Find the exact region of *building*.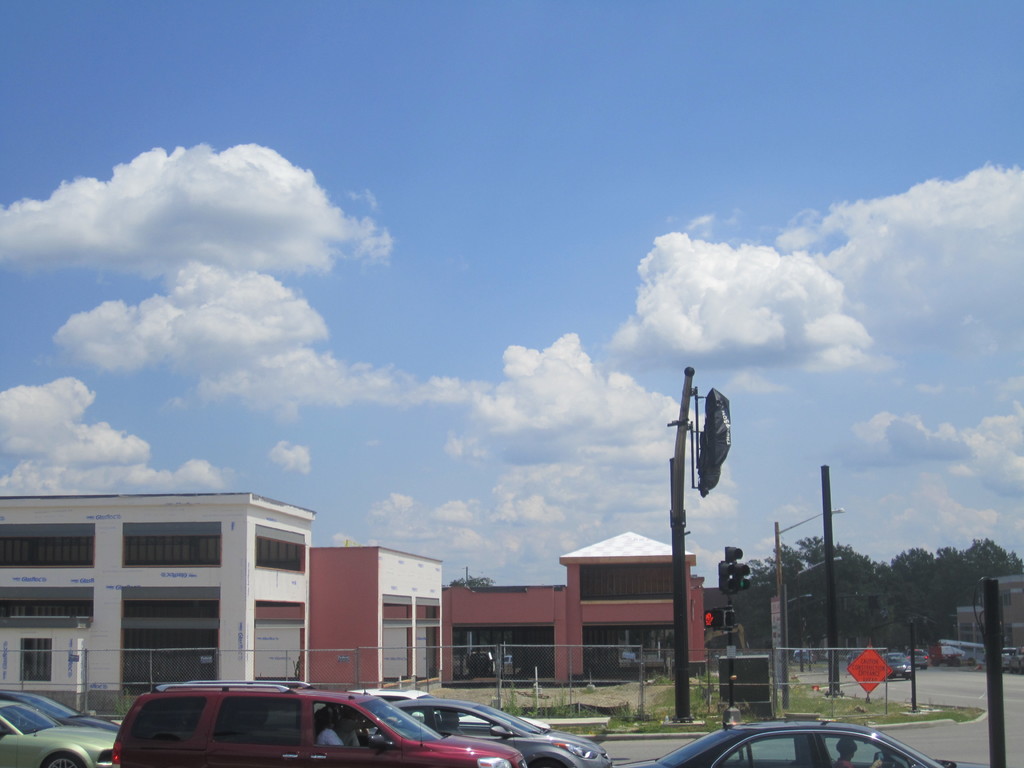
Exact region: <region>0, 492, 316, 717</region>.
